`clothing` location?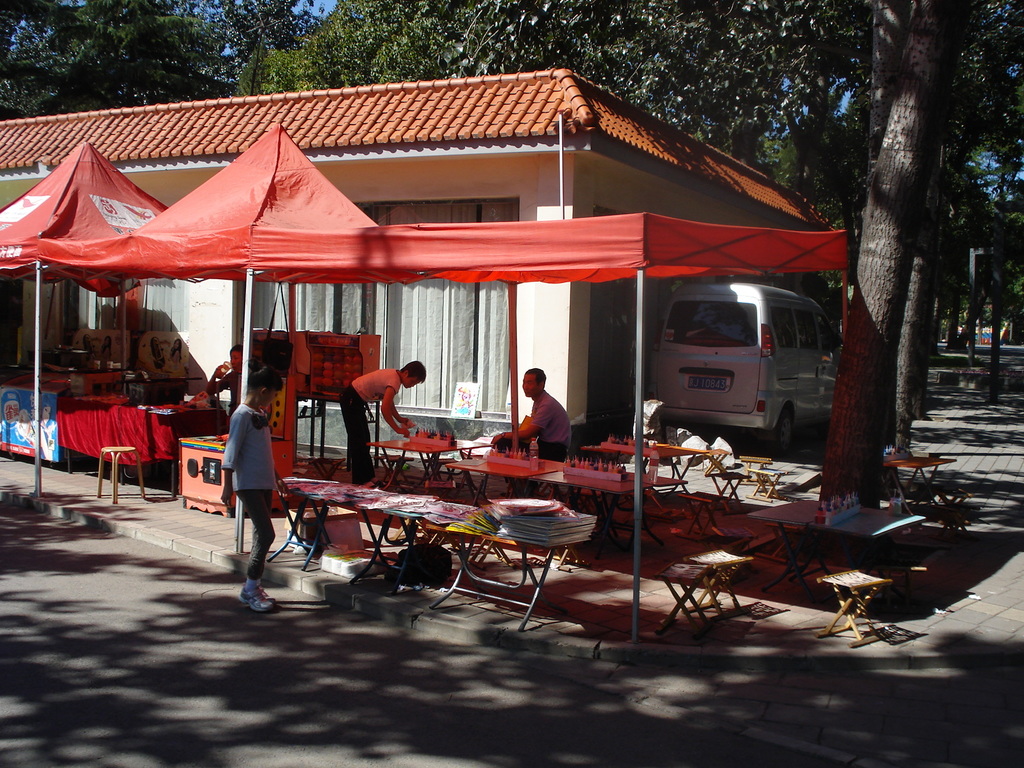
left=339, top=365, right=399, bottom=485
